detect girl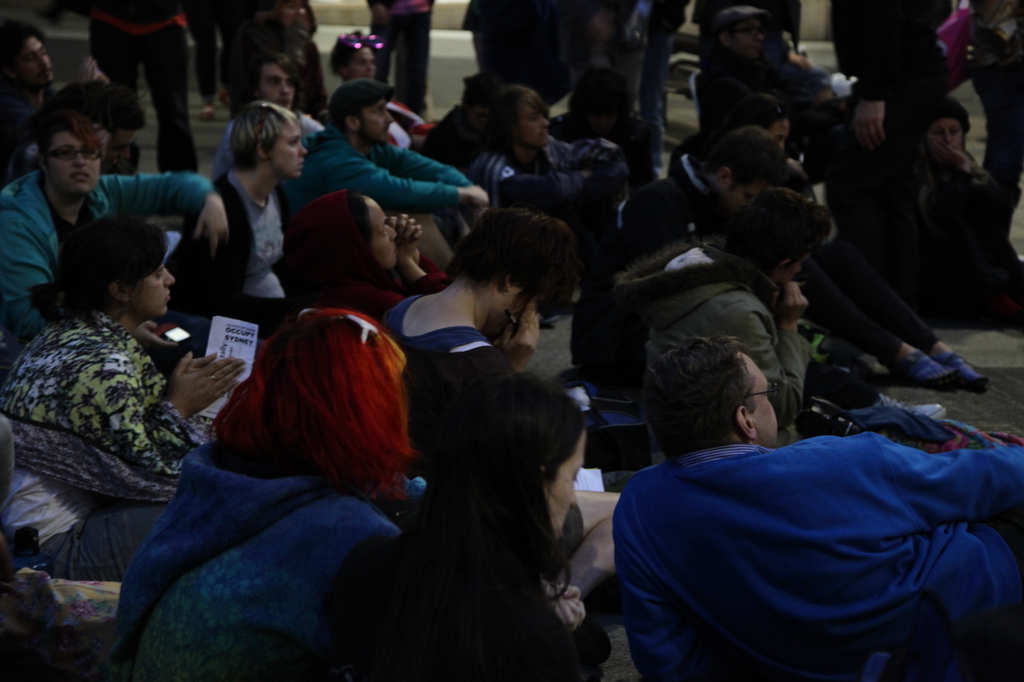
box=[349, 374, 613, 681]
